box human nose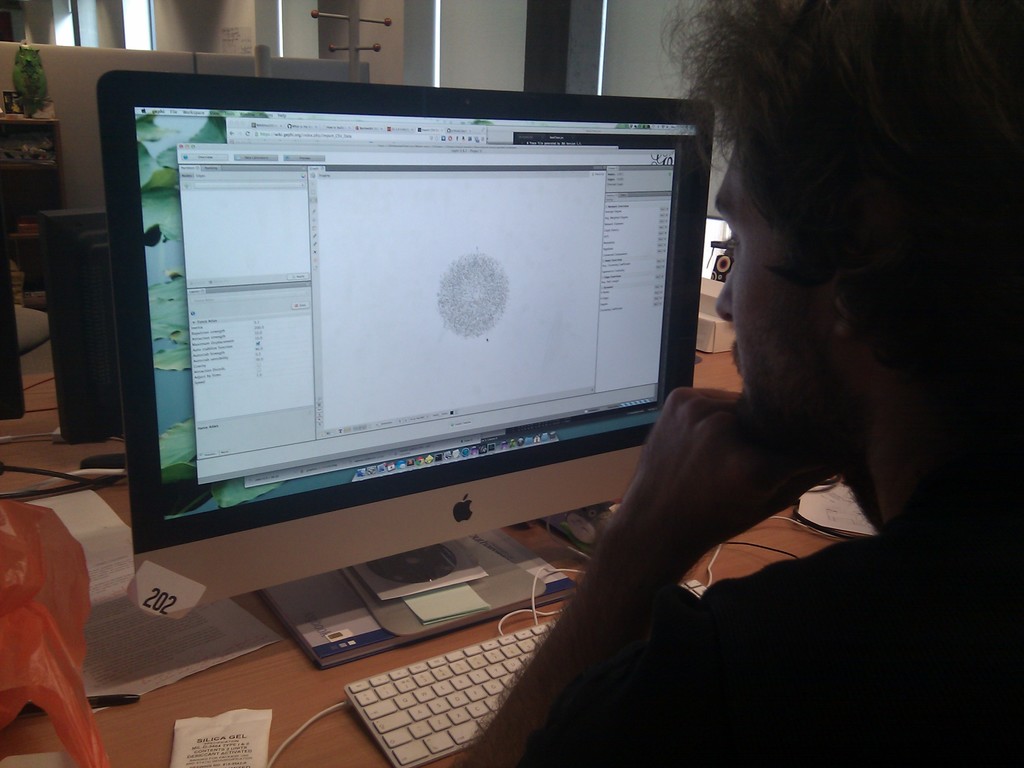
(x1=713, y1=266, x2=734, y2=323)
